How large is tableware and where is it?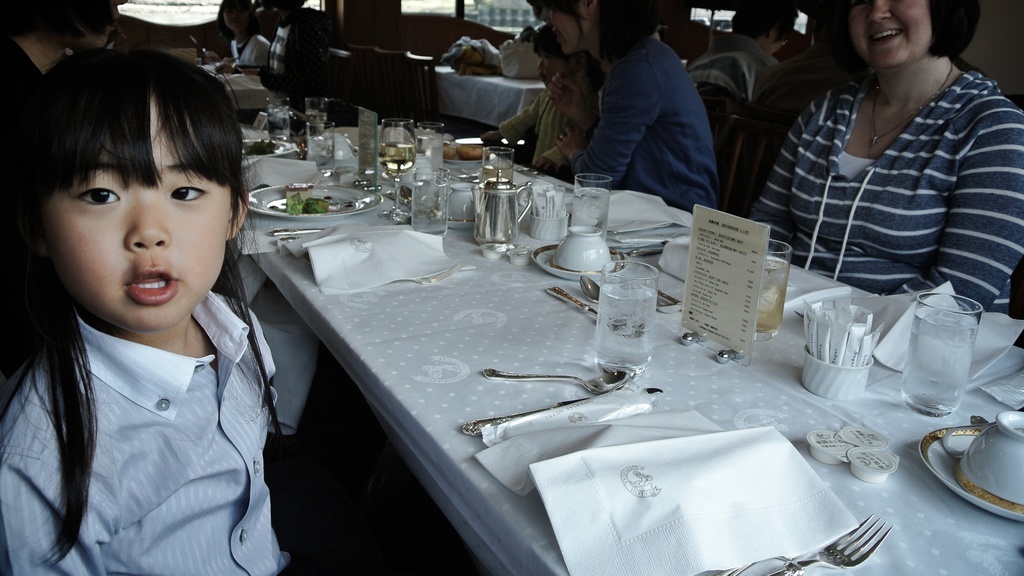
Bounding box: 449:177:477:219.
